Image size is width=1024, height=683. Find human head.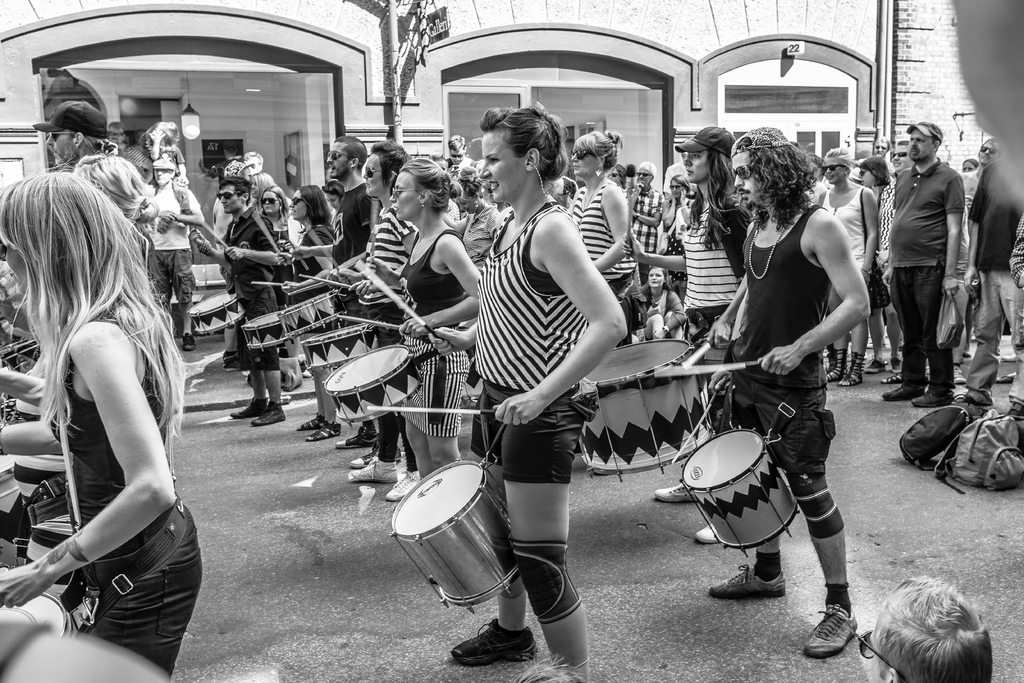
(865,580,1000,682).
